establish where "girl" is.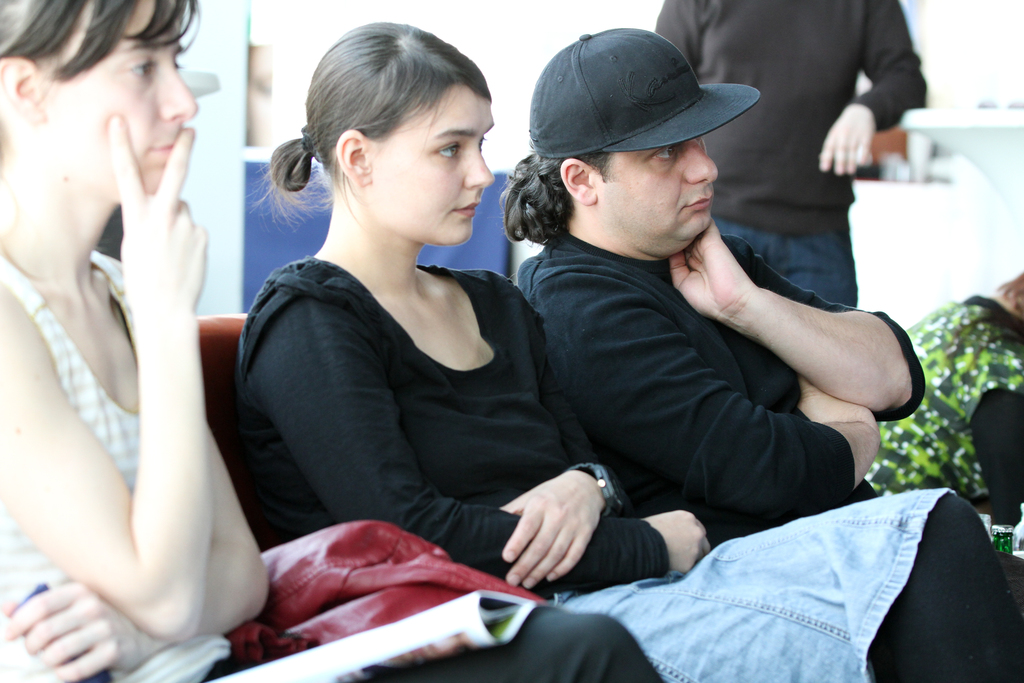
Established at 236 19 1023 682.
